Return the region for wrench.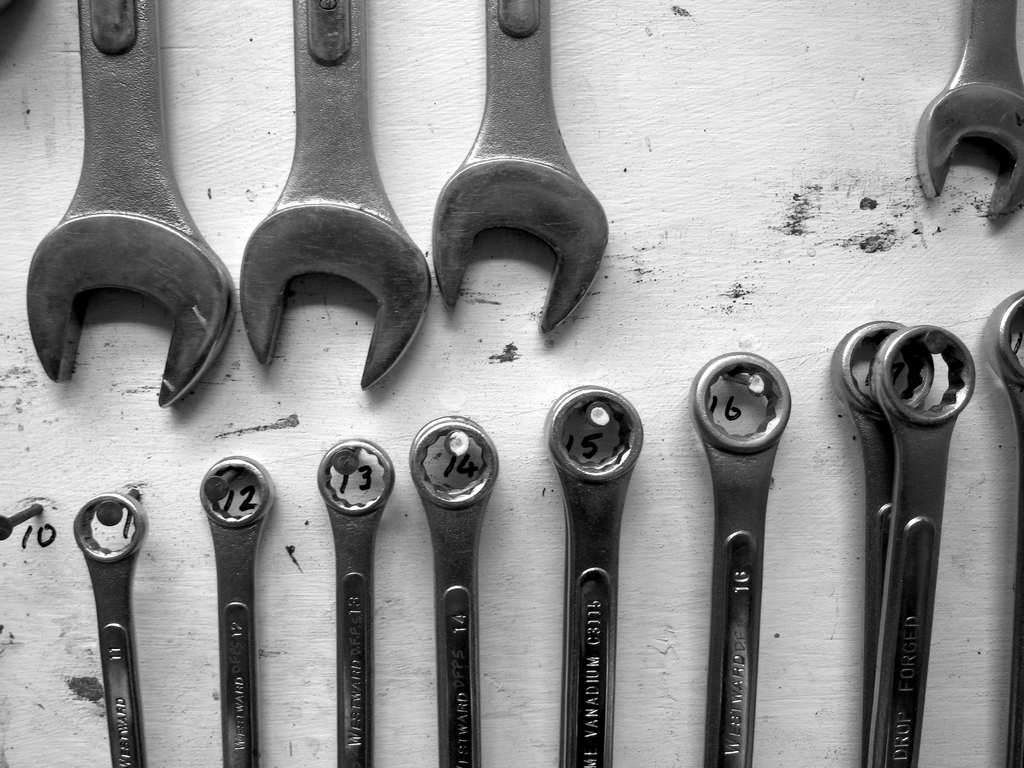
bbox=[545, 383, 644, 767].
